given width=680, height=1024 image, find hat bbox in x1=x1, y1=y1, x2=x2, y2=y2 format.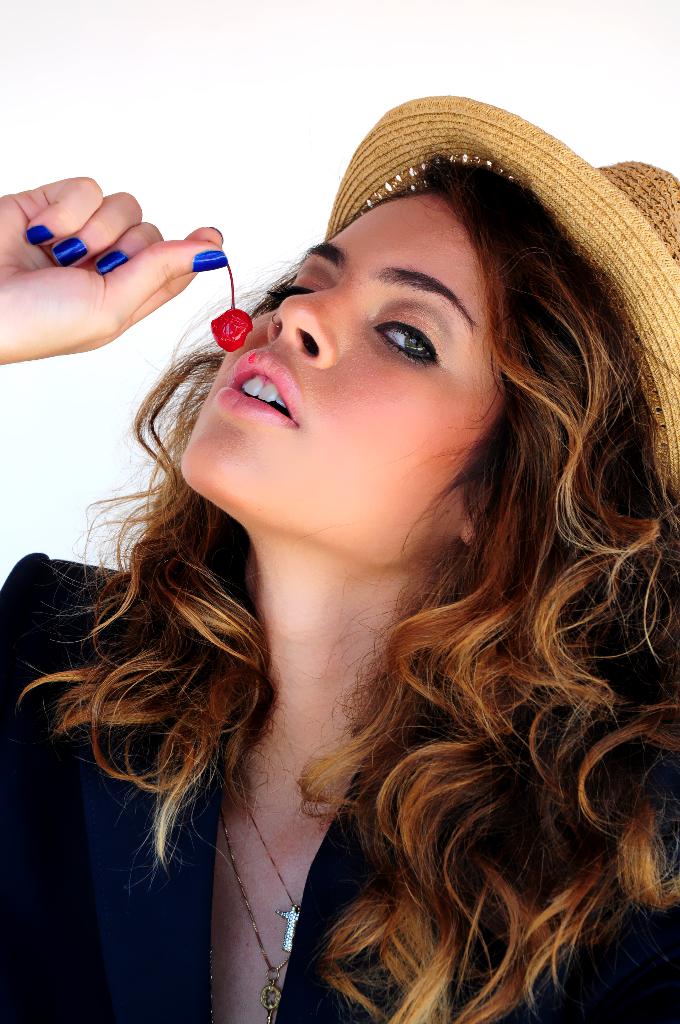
x1=322, y1=94, x2=679, y2=500.
